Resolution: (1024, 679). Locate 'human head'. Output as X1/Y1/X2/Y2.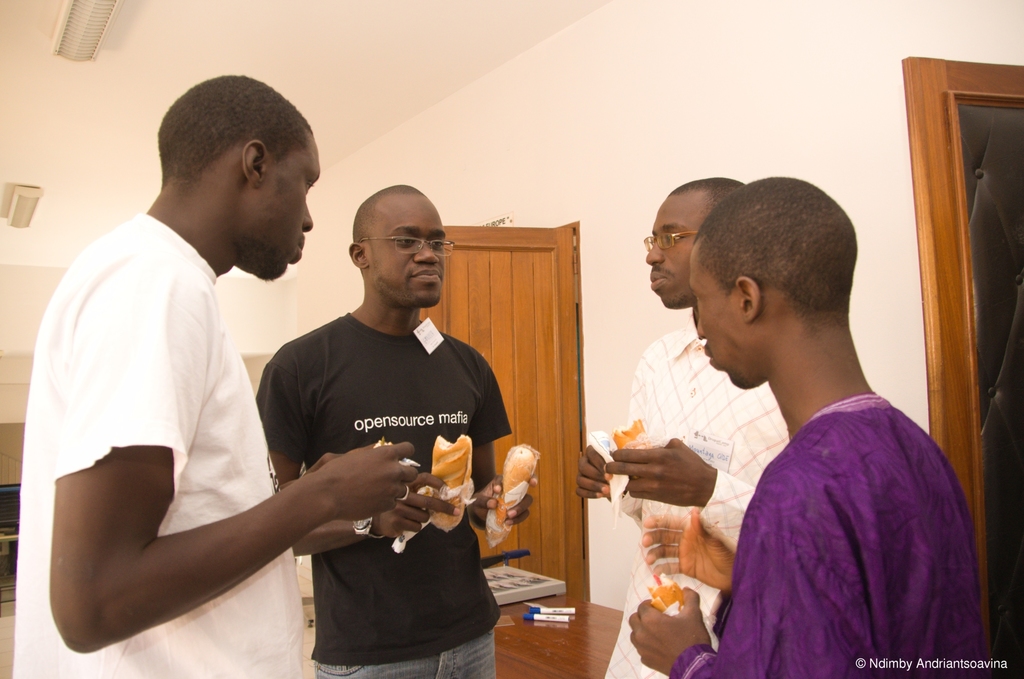
152/69/325/280.
